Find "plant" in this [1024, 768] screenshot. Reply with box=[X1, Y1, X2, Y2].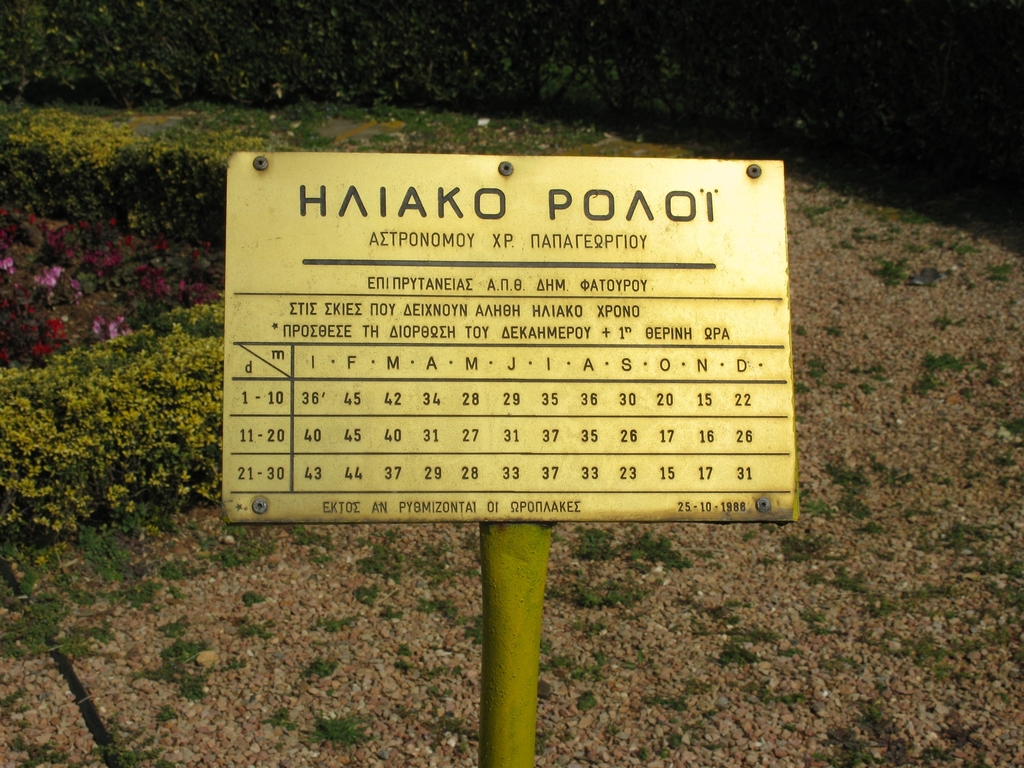
box=[728, 628, 778, 646].
